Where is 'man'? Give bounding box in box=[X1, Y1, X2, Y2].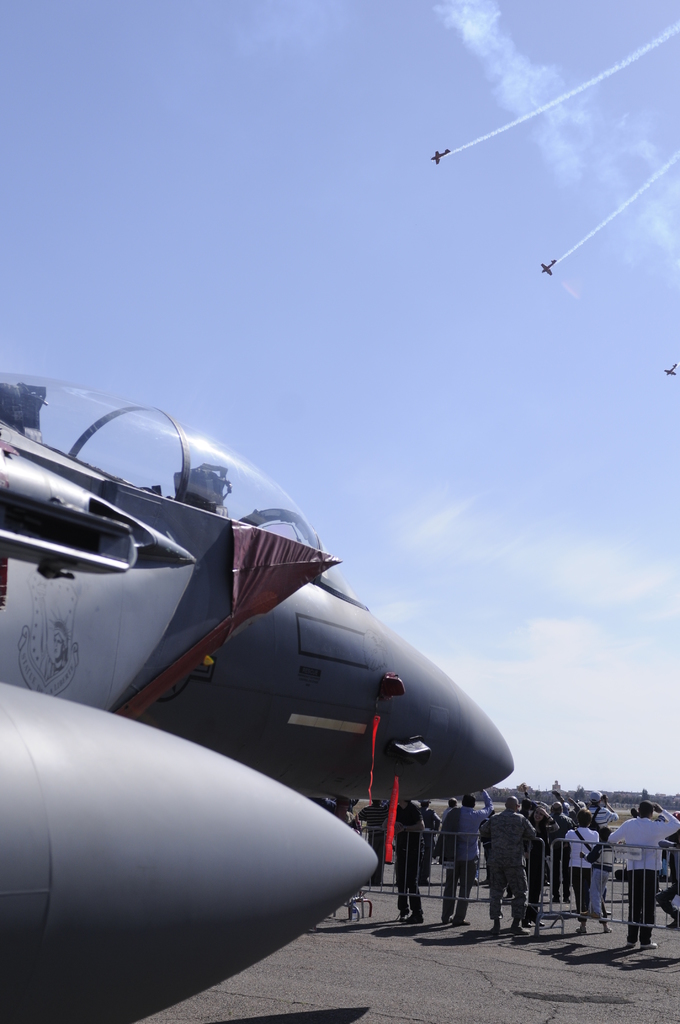
box=[357, 798, 394, 886].
